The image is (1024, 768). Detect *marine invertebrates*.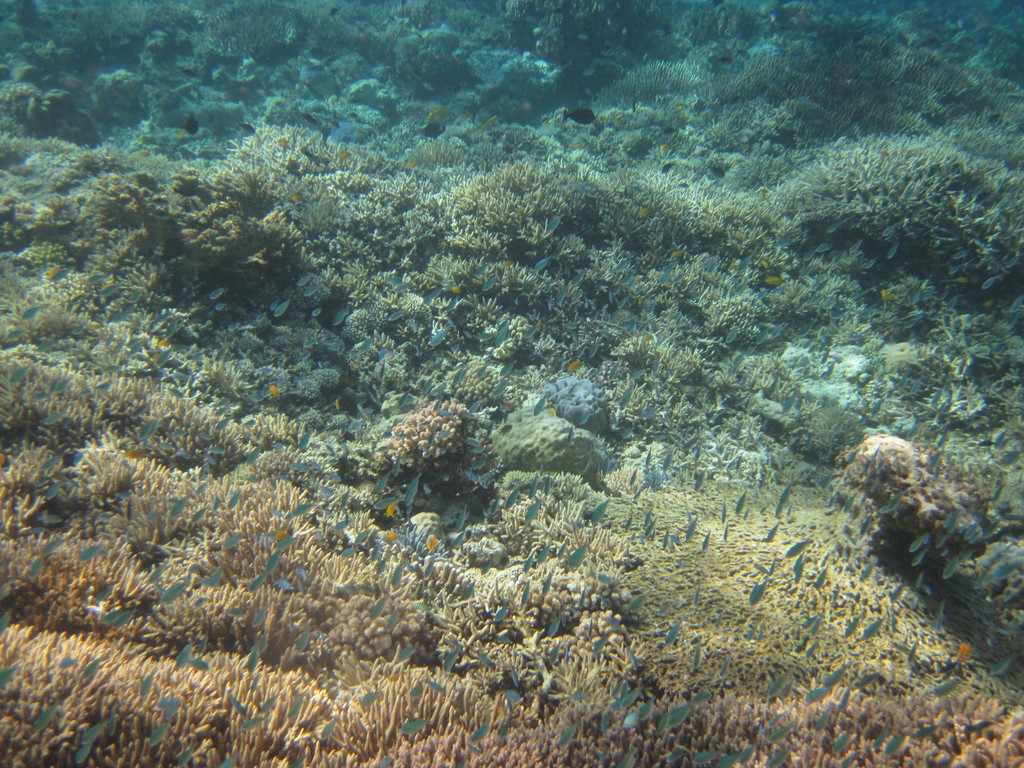
Detection: locate(121, 447, 221, 542).
